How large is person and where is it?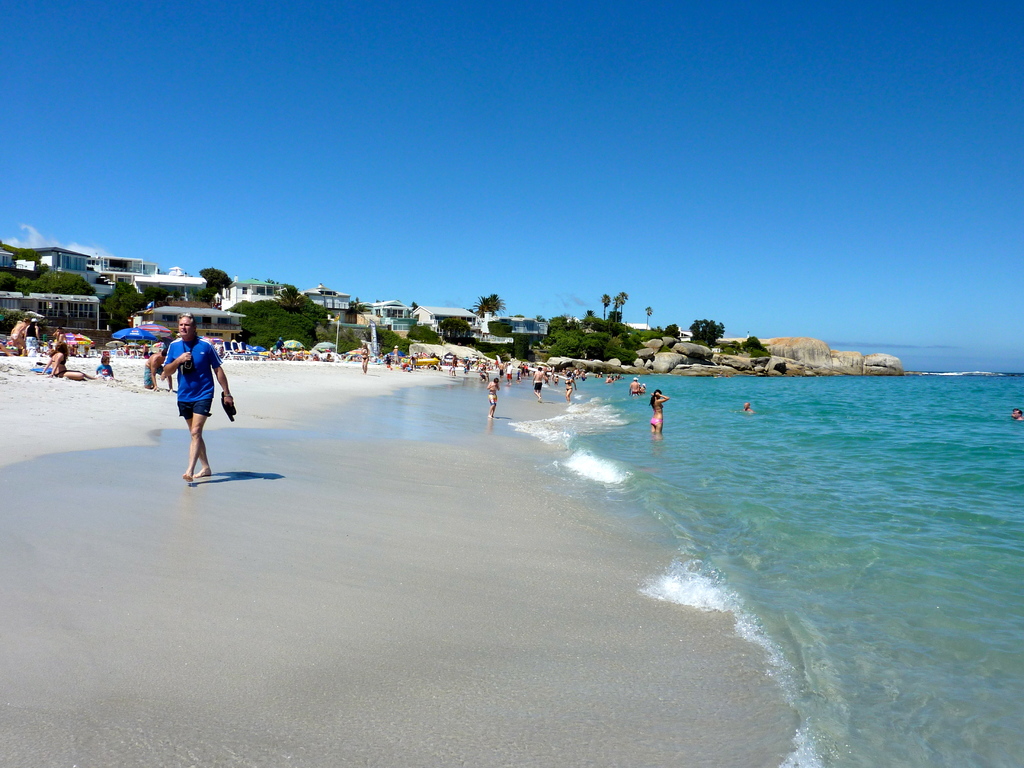
Bounding box: box=[276, 337, 284, 350].
